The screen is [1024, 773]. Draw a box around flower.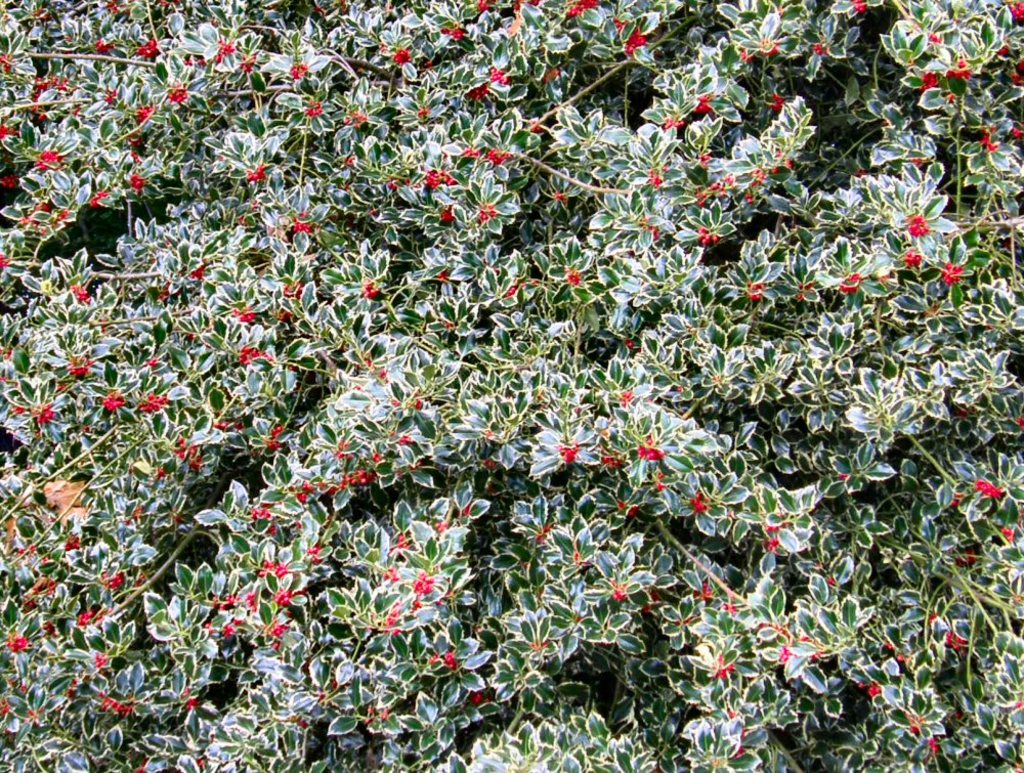
rect(565, 0, 596, 14).
